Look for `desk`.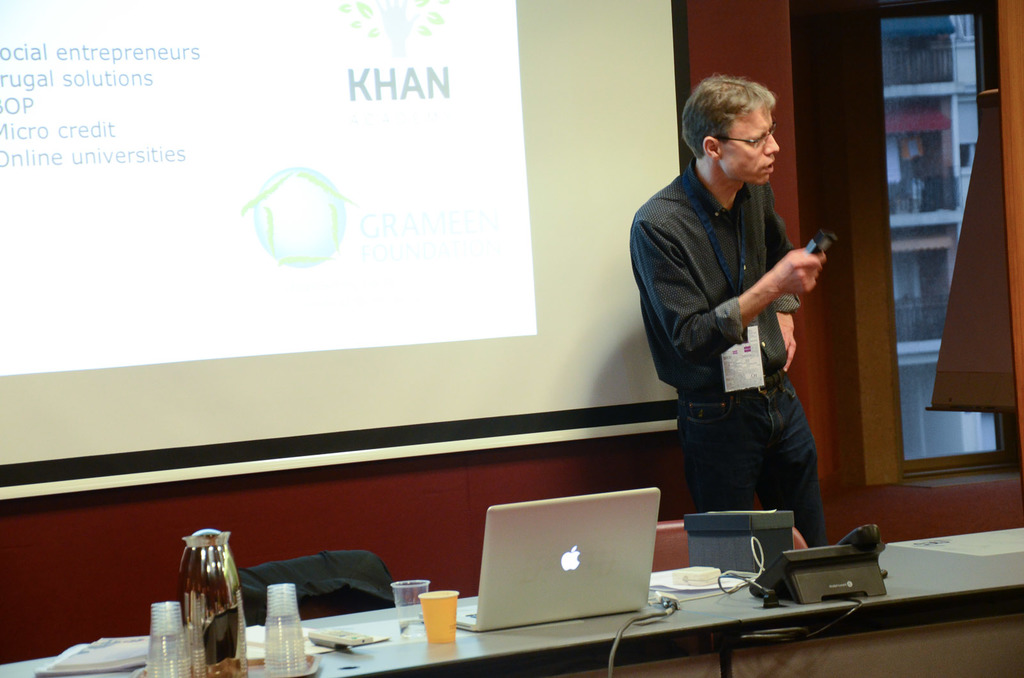
Found: [left=0, top=530, right=1023, bottom=677].
